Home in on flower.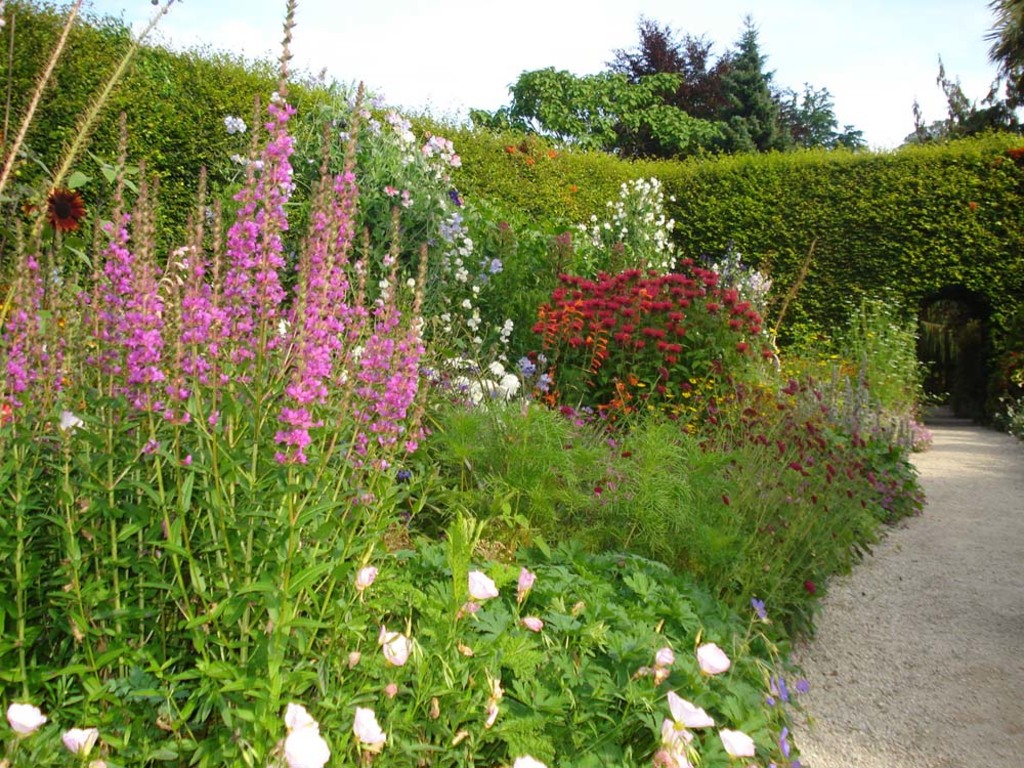
Homed in at select_region(11, 702, 53, 733).
